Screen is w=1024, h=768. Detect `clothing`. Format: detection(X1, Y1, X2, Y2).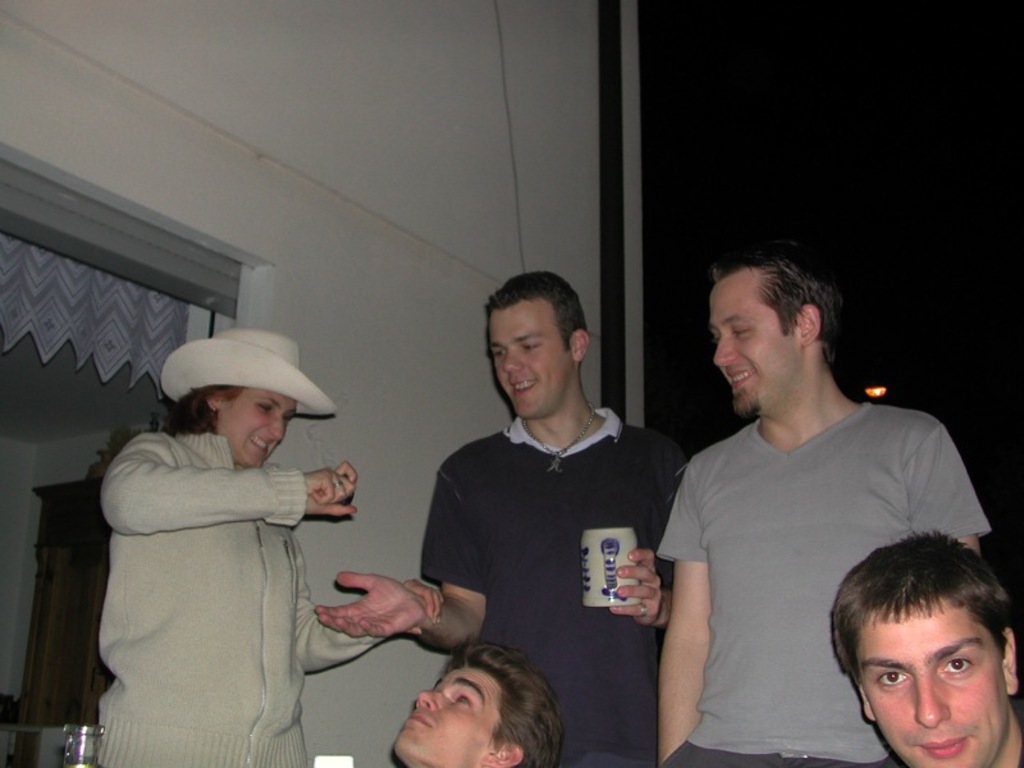
detection(421, 404, 685, 767).
